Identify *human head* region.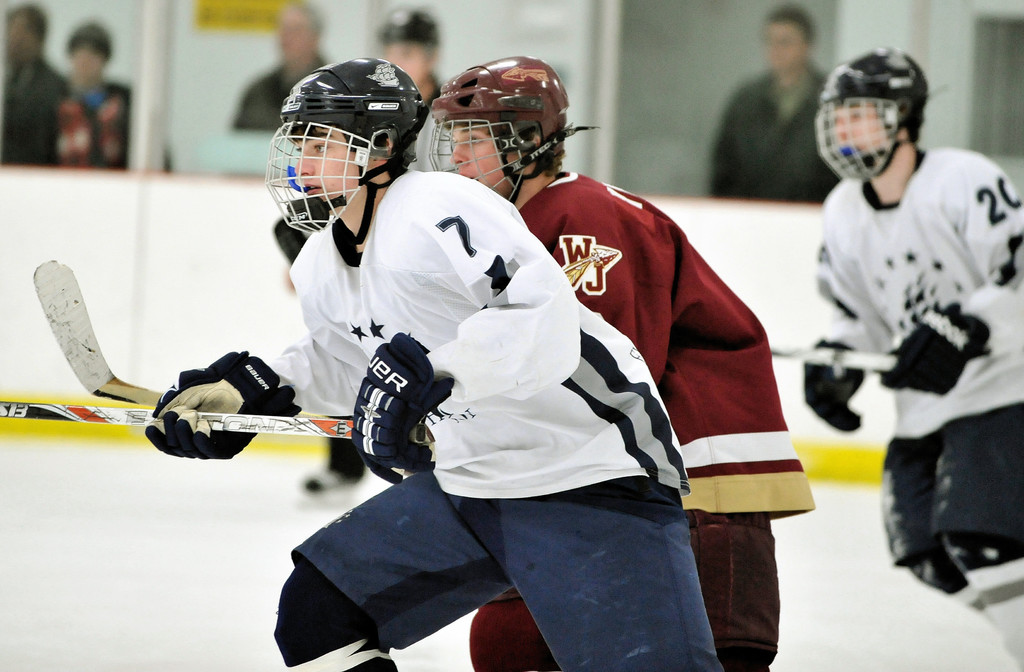
Region: 8:2:52:61.
